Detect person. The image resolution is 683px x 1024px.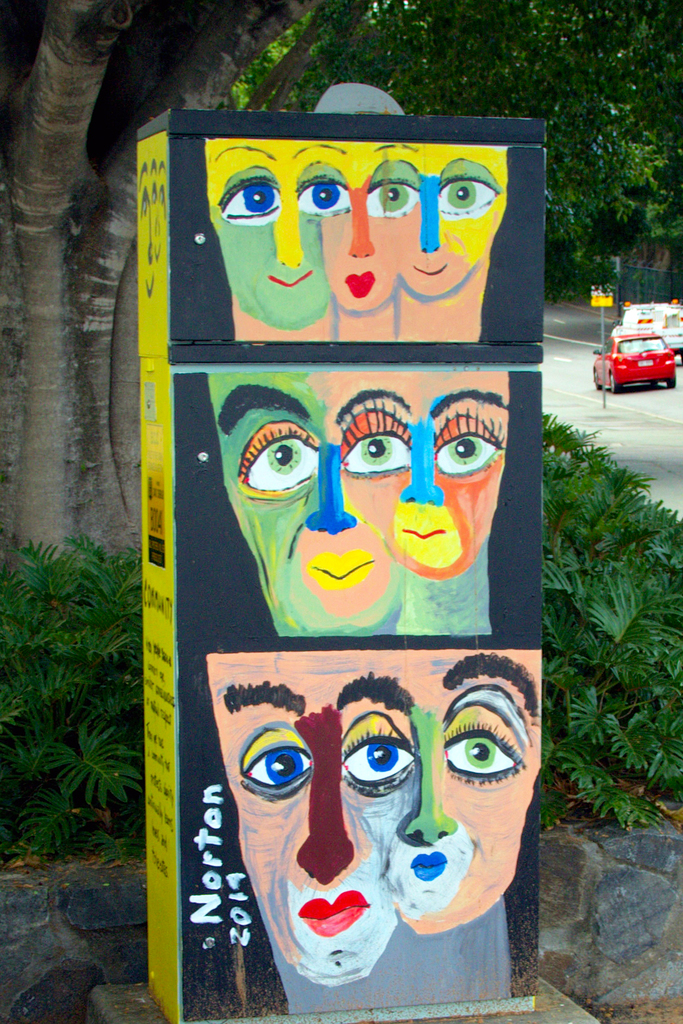
<bbox>325, 379, 482, 641</bbox>.
